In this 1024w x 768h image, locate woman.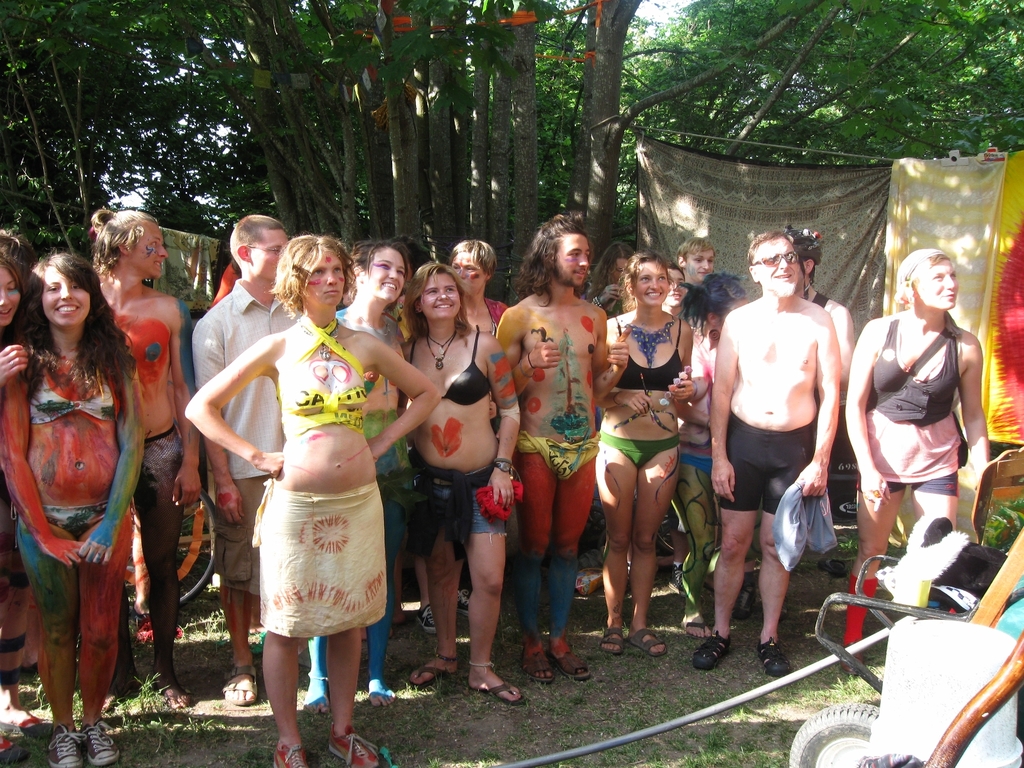
Bounding box: bbox=(0, 254, 148, 767).
